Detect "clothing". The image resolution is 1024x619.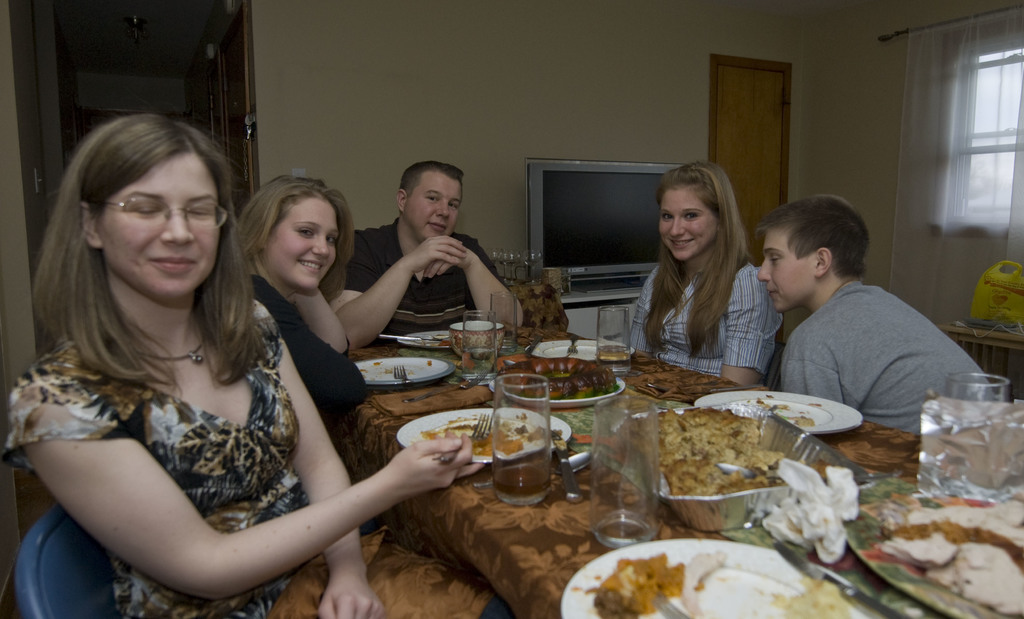
detection(248, 279, 360, 425).
